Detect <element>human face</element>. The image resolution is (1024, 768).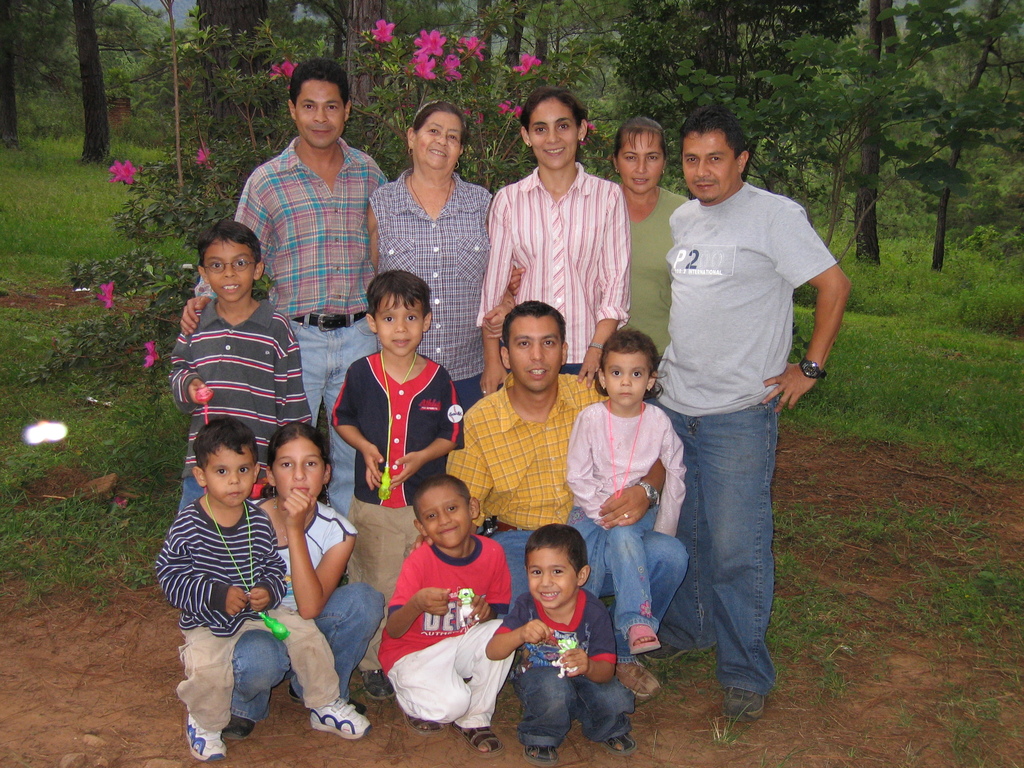
(x1=270, y1=436, x2=326, y2=501).
